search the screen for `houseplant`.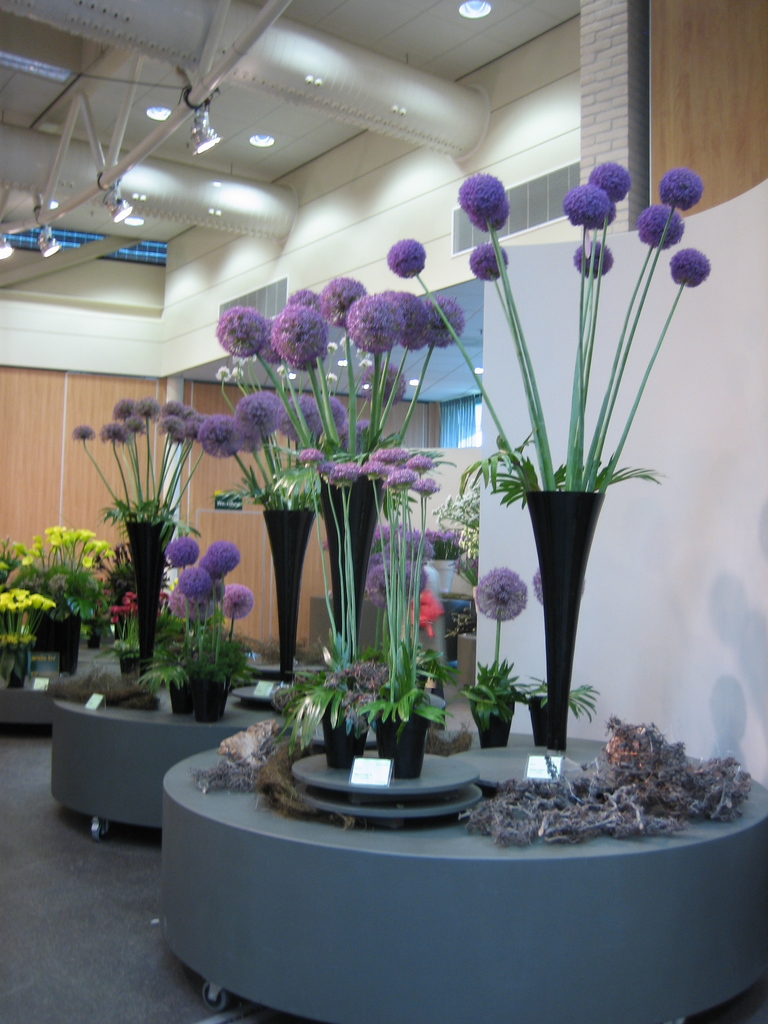
Found at box(461, 568, 545, 746).
